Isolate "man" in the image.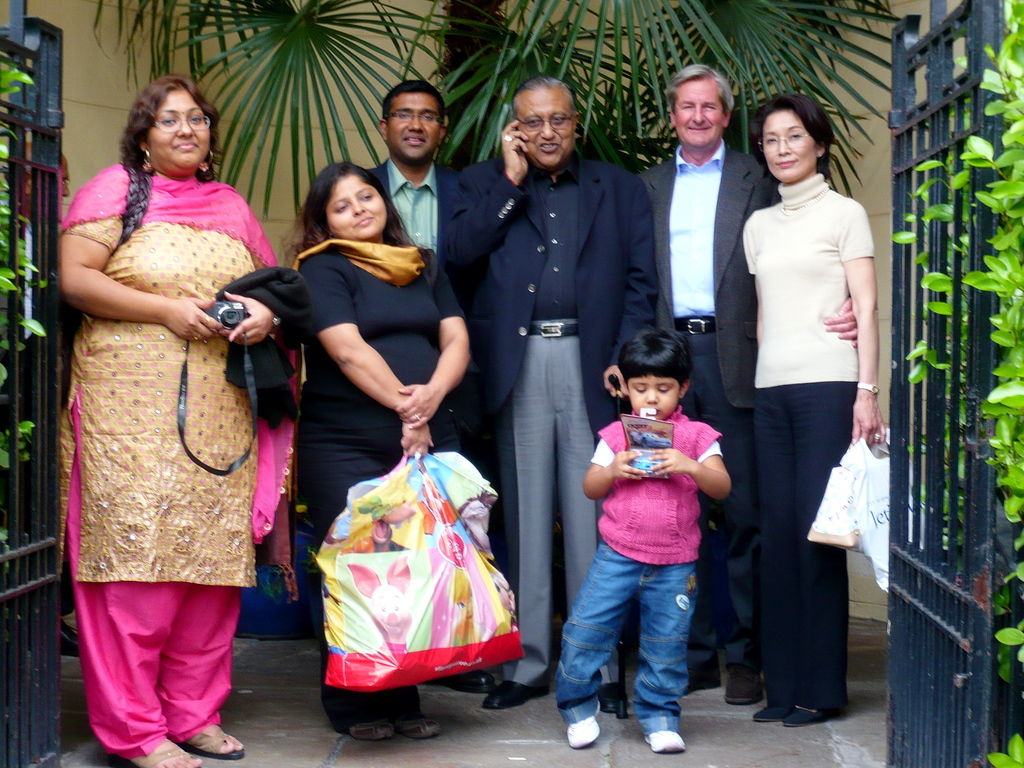
Isolated region: [x1=367, y1=77, x2=479, y2=691].
